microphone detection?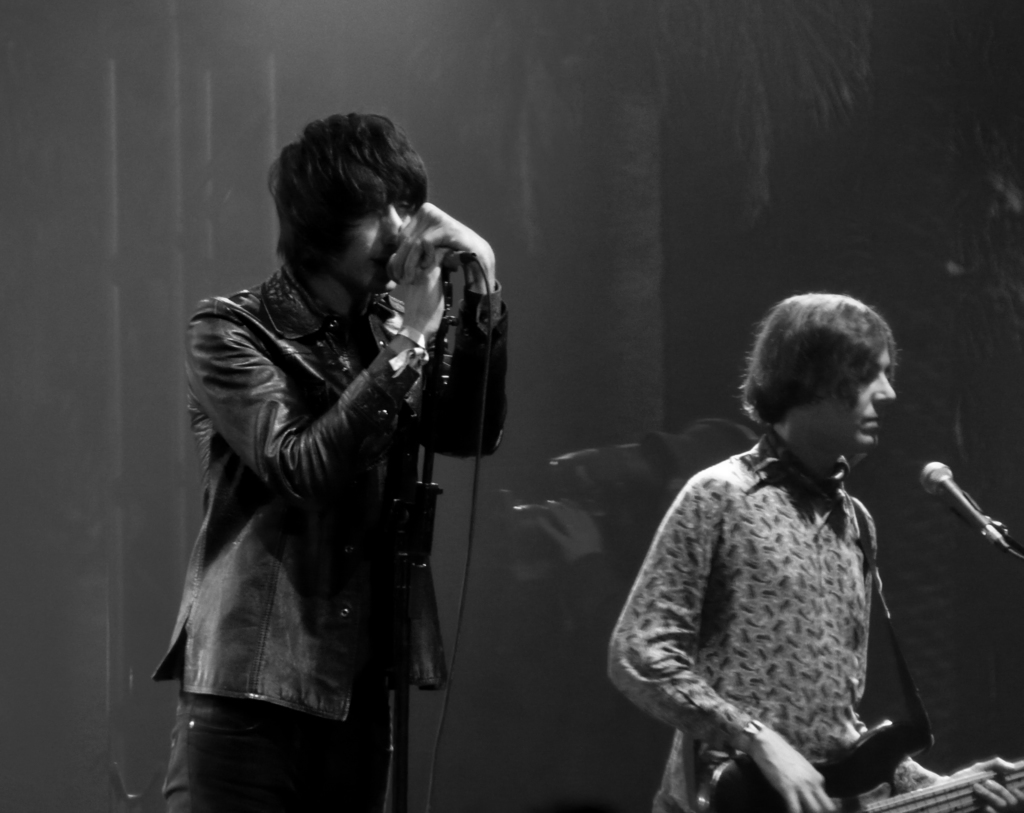
bbox=[374, 246, 488, 283]
